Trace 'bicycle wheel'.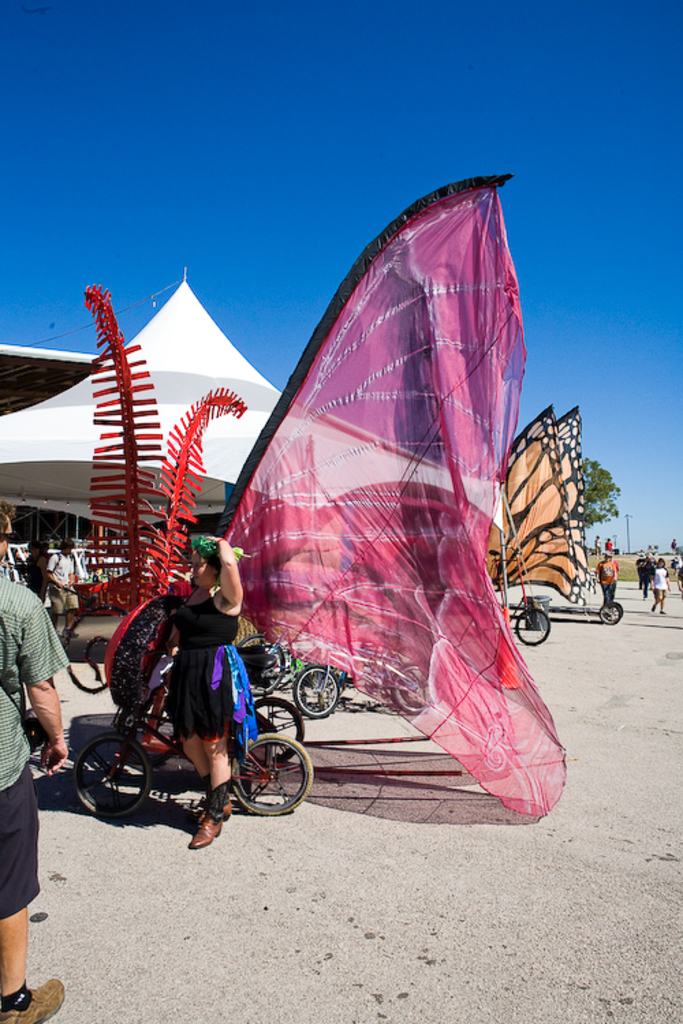
Traced to rect(291, 665, 340, 718).
